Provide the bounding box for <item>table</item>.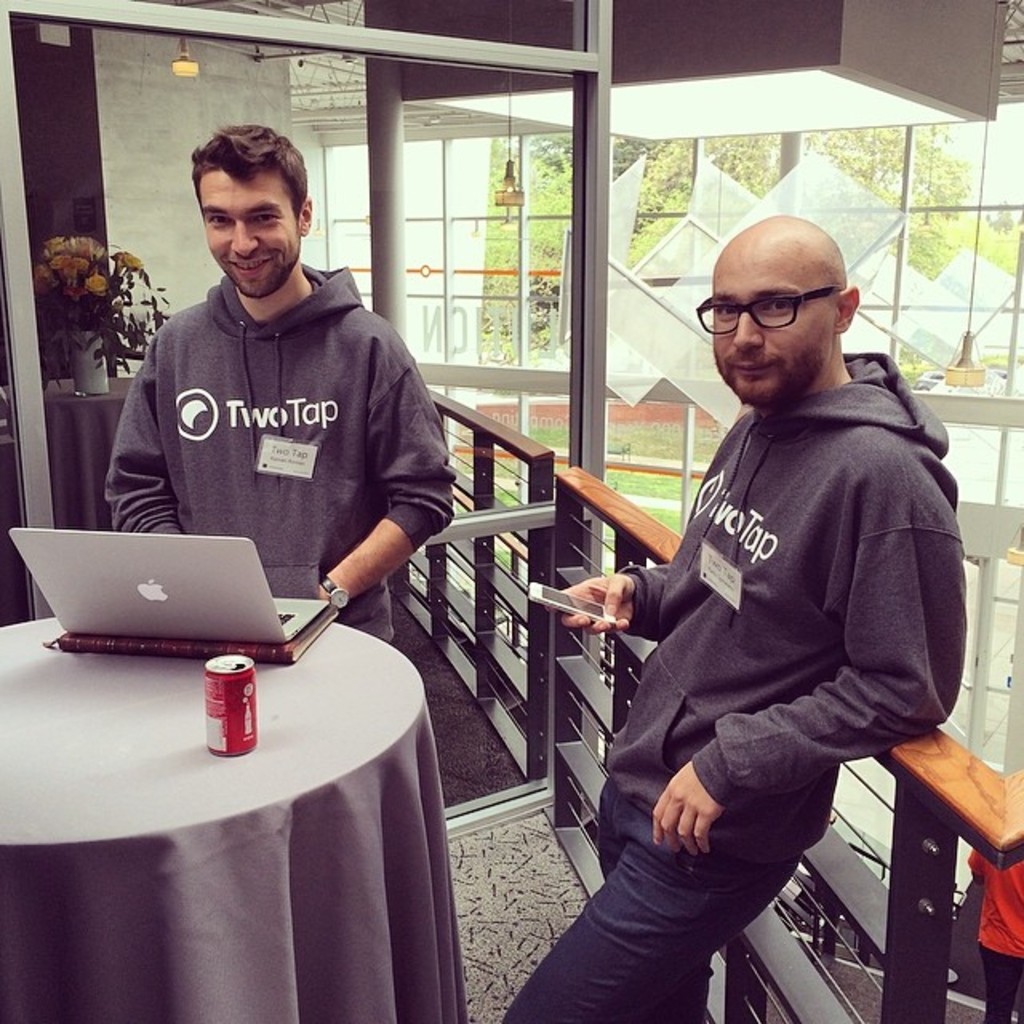
detection(13, 589, 472, 1014).
